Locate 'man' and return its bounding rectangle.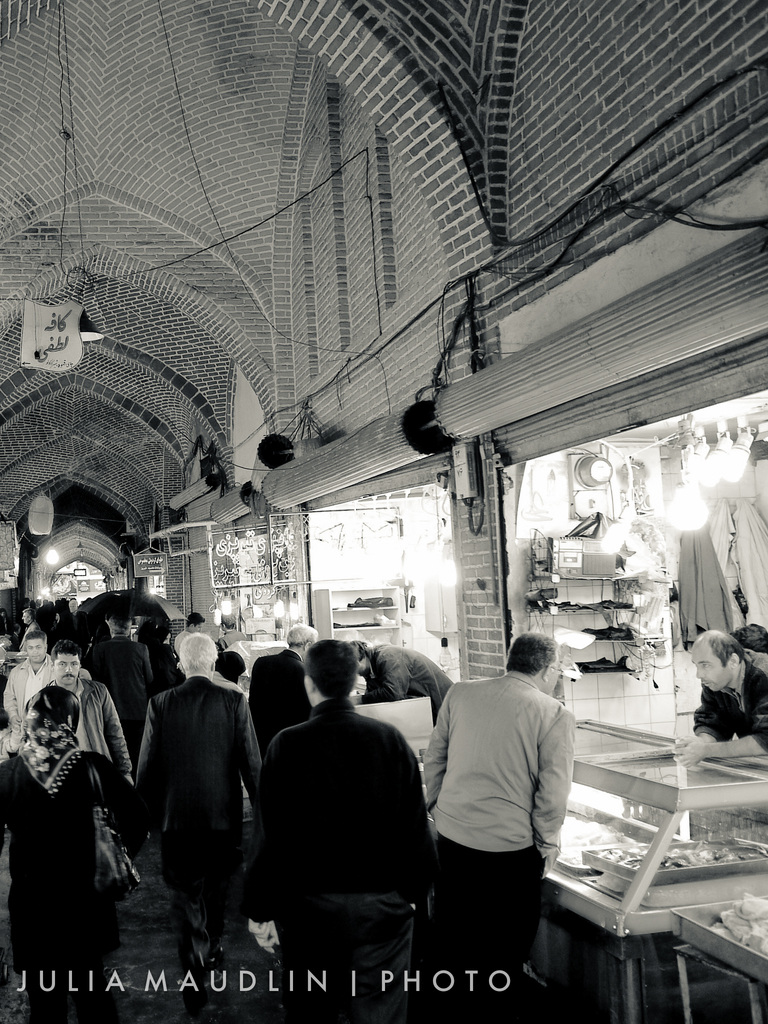
230,655,469,1000.
